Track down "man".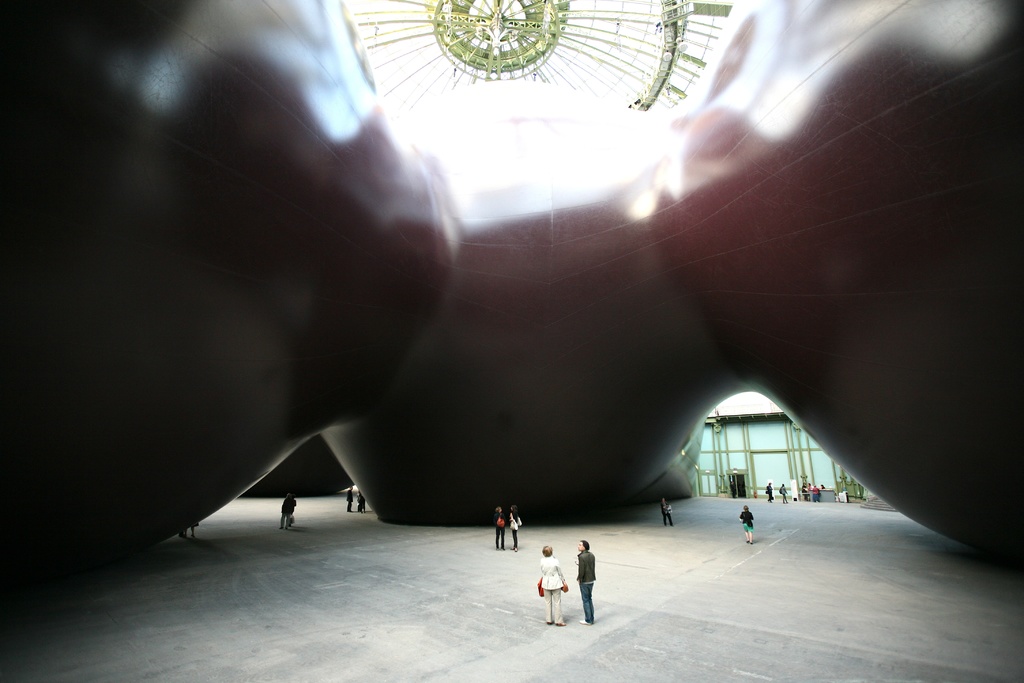
Tracked to x1=572 y1=538 x2=596 y2=625.
